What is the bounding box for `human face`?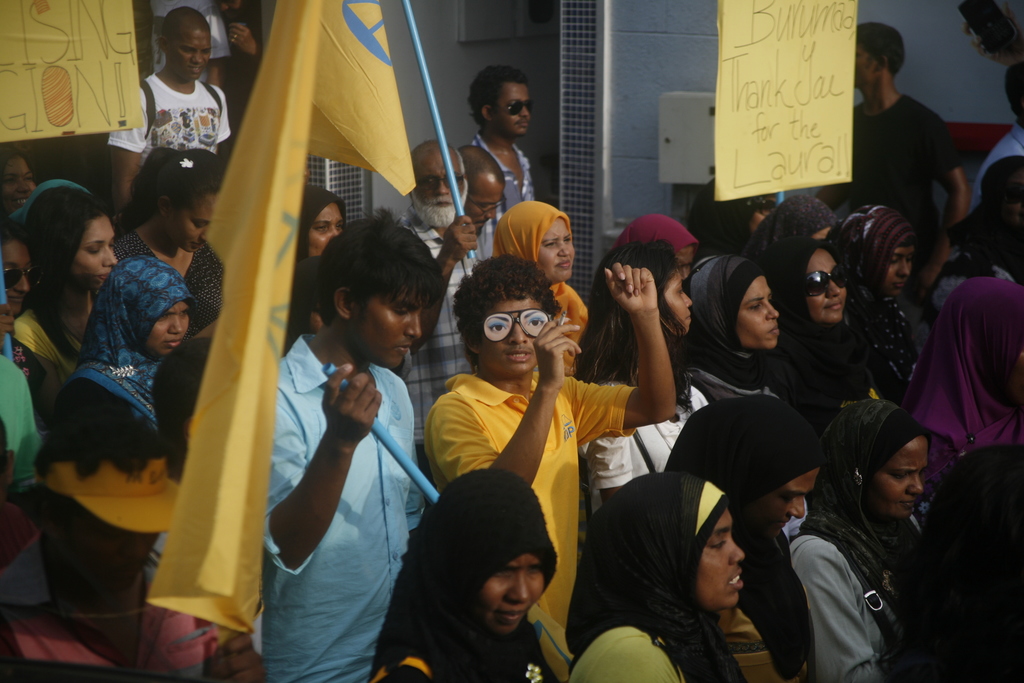
l=492, t=86, r=530, b=137.
